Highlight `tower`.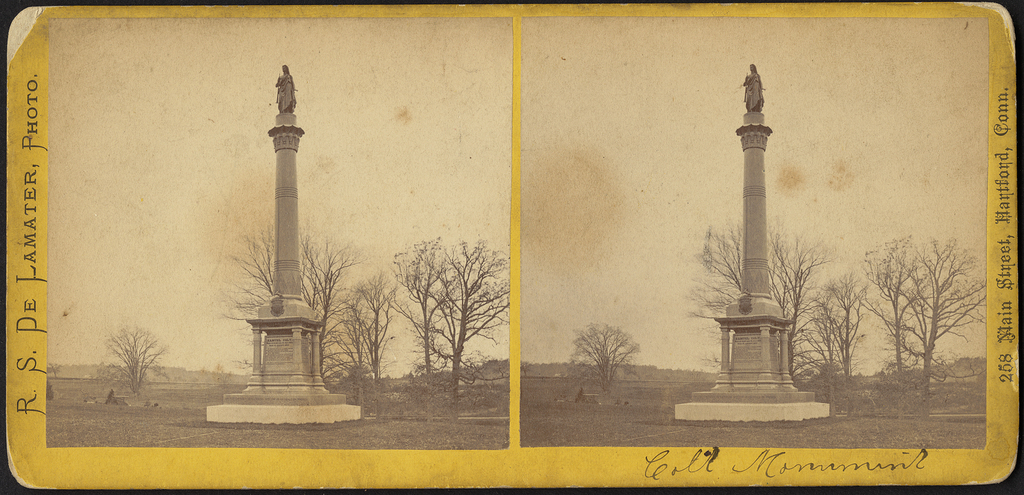
Highlighted region: [left=694, top=48, right=822, bottom=374].
